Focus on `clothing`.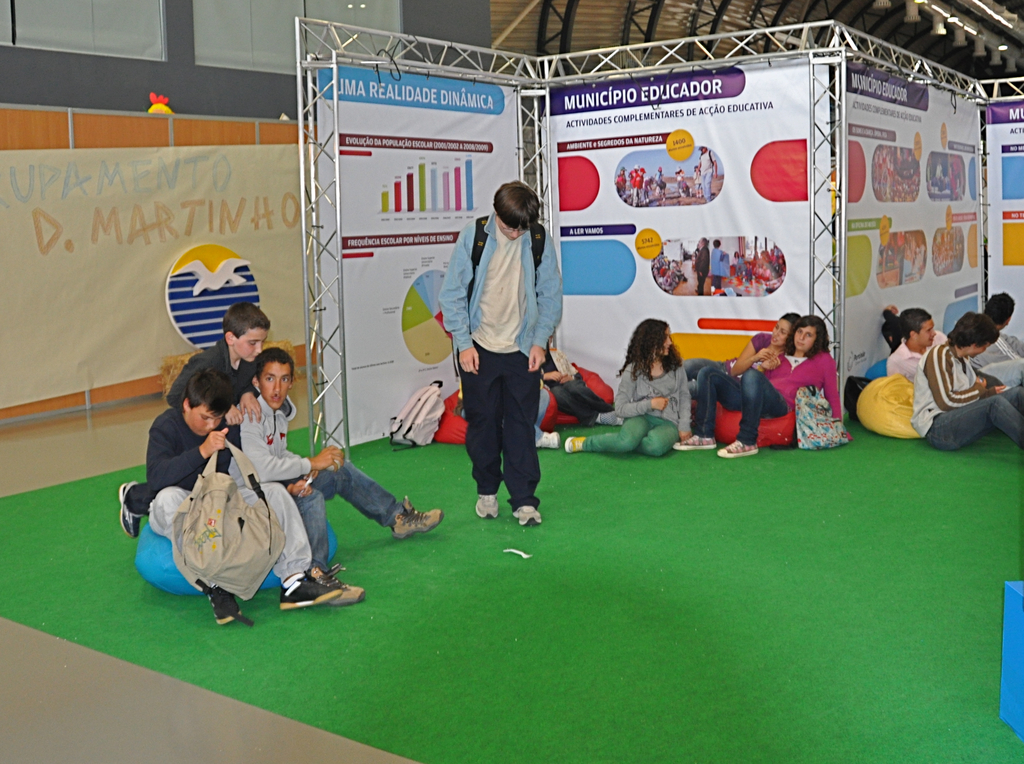
Focused at bbox=[125, 339, 257, 513].
